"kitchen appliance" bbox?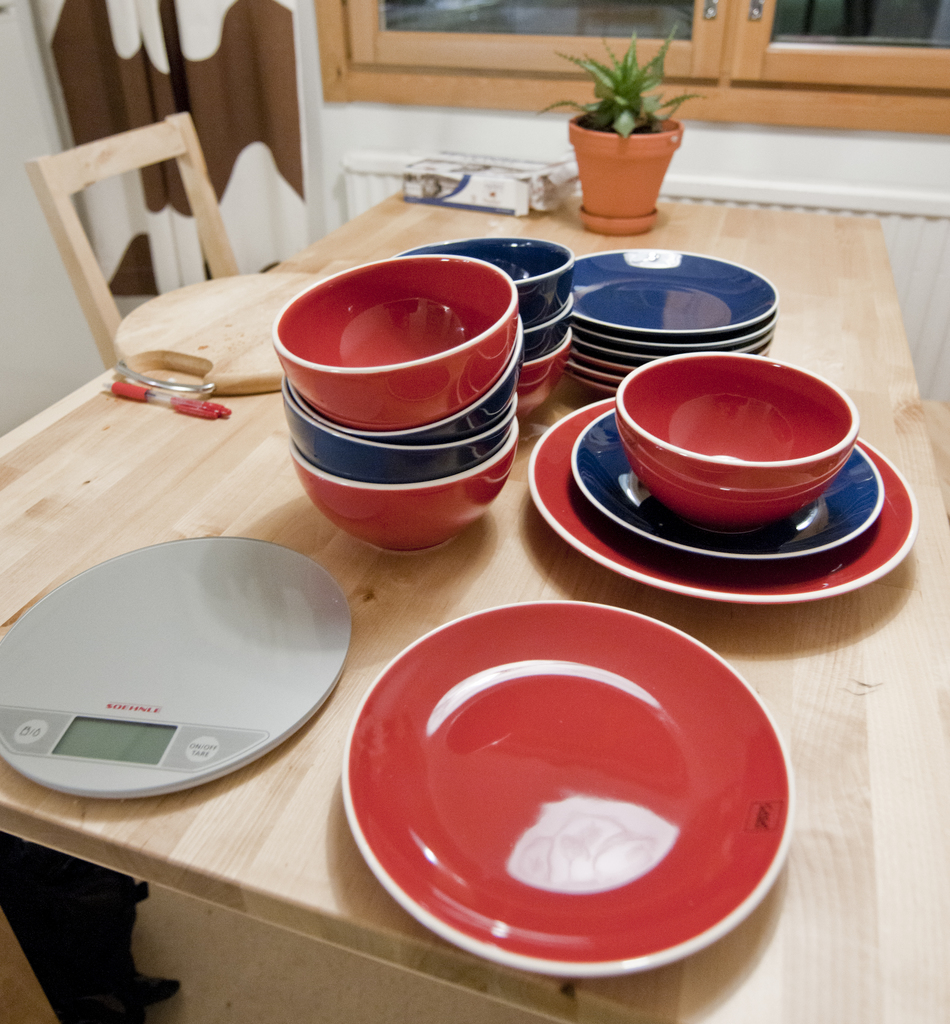
[x1=389, y1=230, x2=575, y2=395]
